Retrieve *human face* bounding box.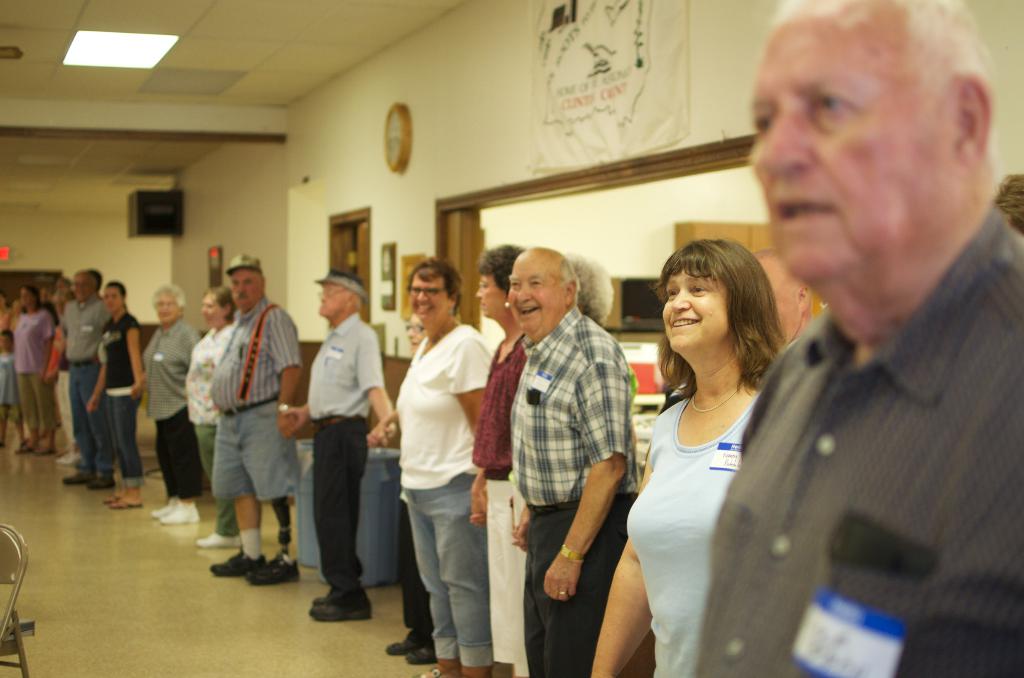
Bounding box: bbox=[479, 268, 505, 315].
